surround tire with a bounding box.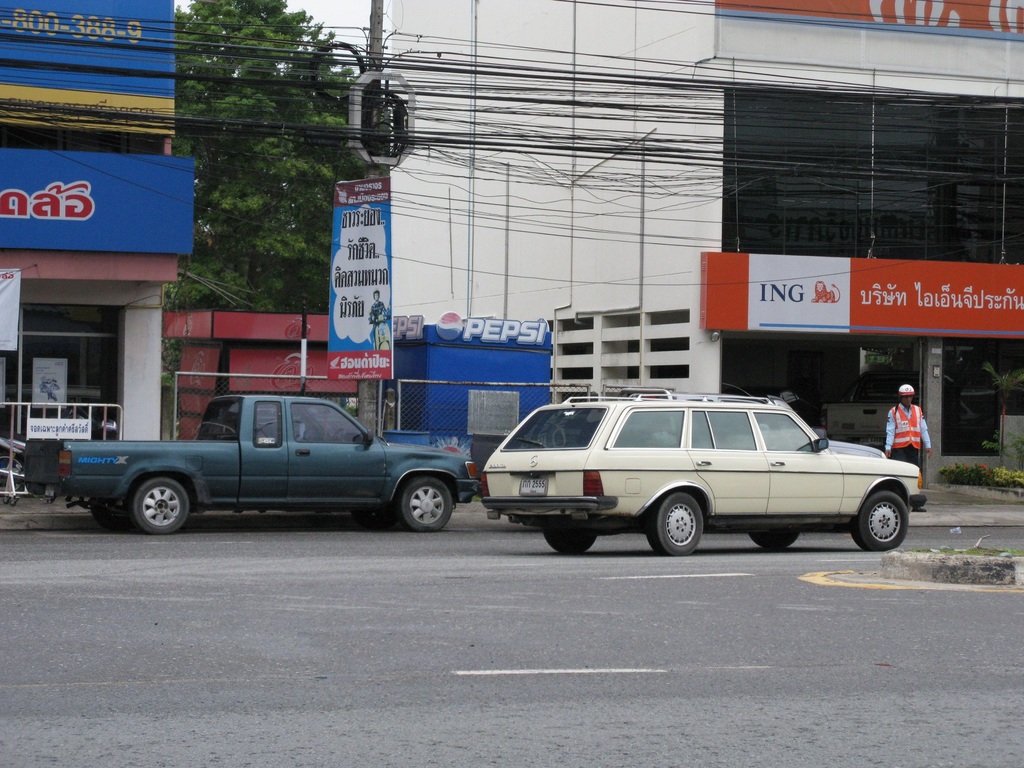
crop(538, 524, 599, 553).
